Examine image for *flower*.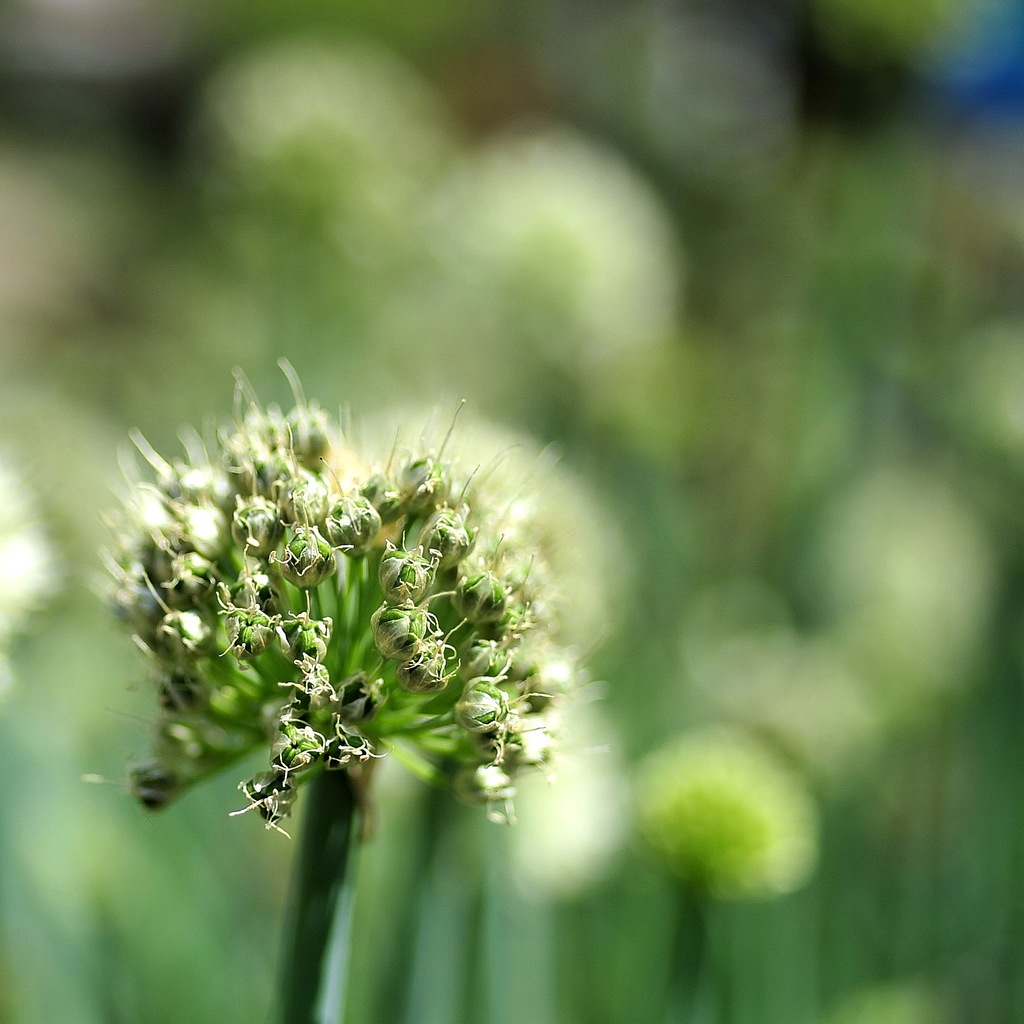
Examination result: x1=111 y1=366 x2=548 y2=843.
